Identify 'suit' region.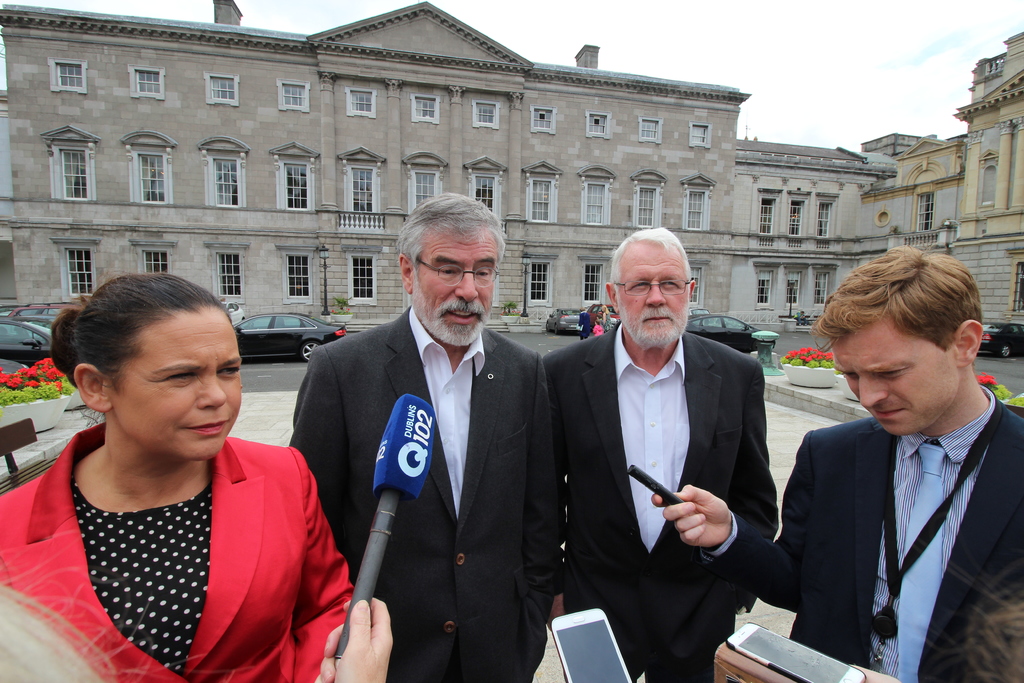
Region: [756, 388, 1023, 682].
